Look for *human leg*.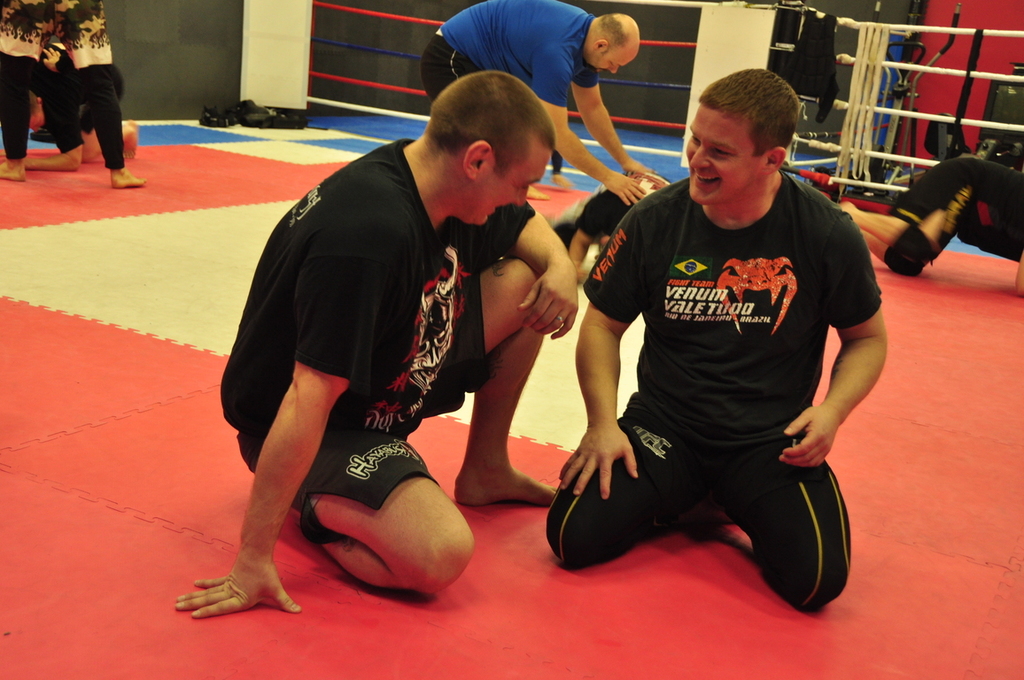
Found: detection(542, 411, 719, 566).
